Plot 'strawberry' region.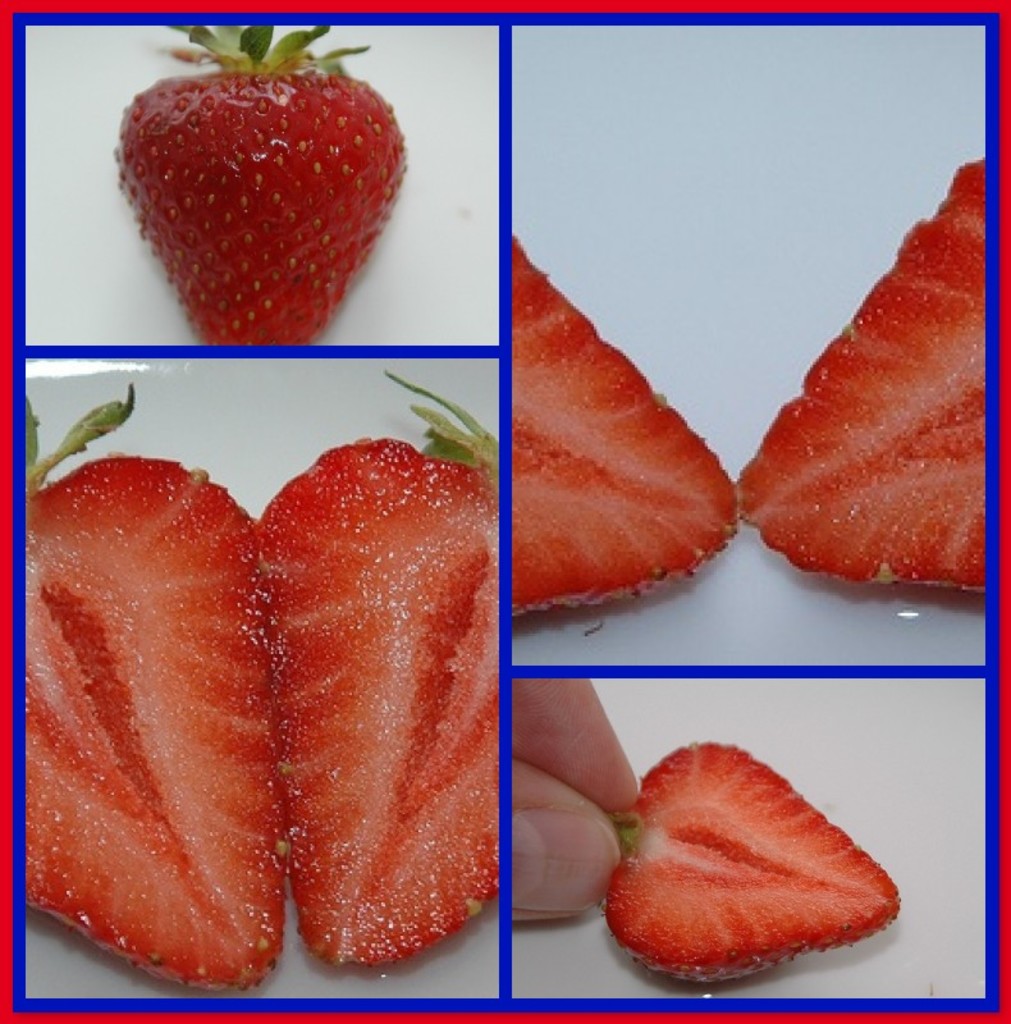
Plotted at pyautogui.locateOnScreen(607, 745, 897, 987).
